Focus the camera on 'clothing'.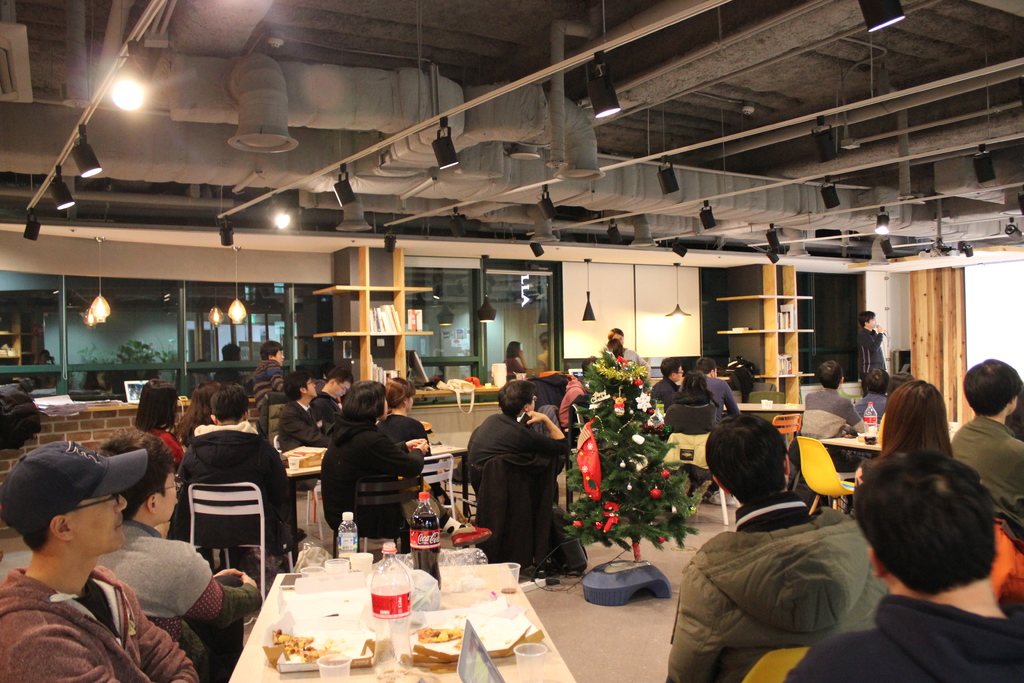
Focus region: [x1=266, y1=400, x2=324, y2=460].
